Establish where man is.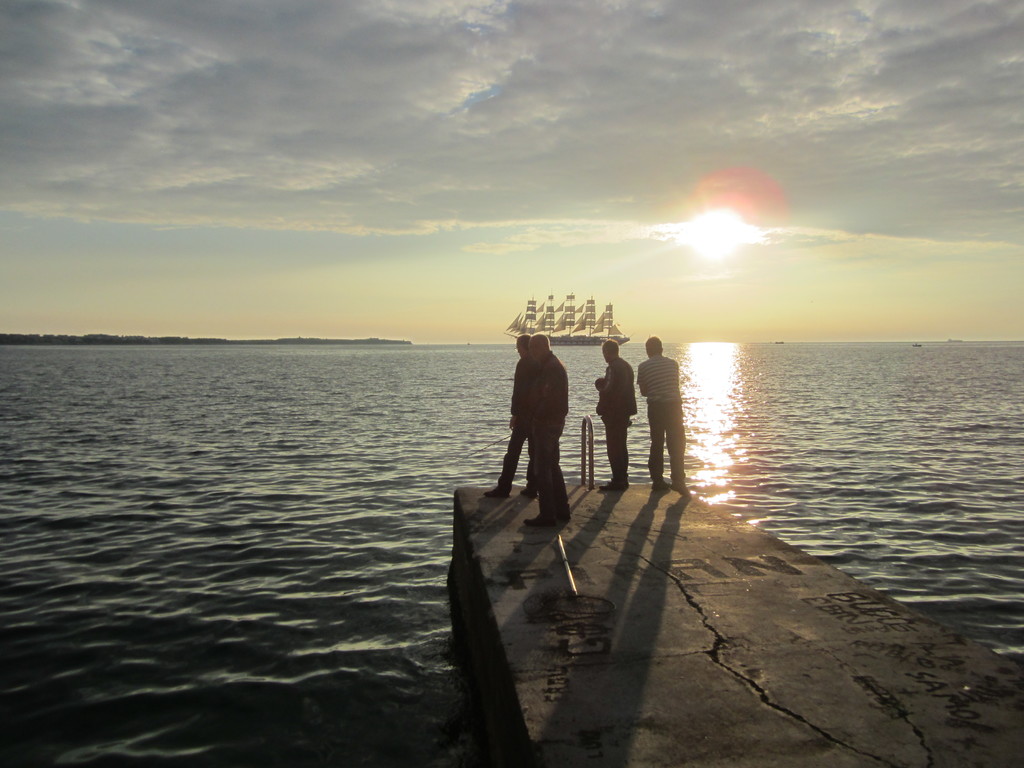
Established at crop(523, 332, 577, 527).
